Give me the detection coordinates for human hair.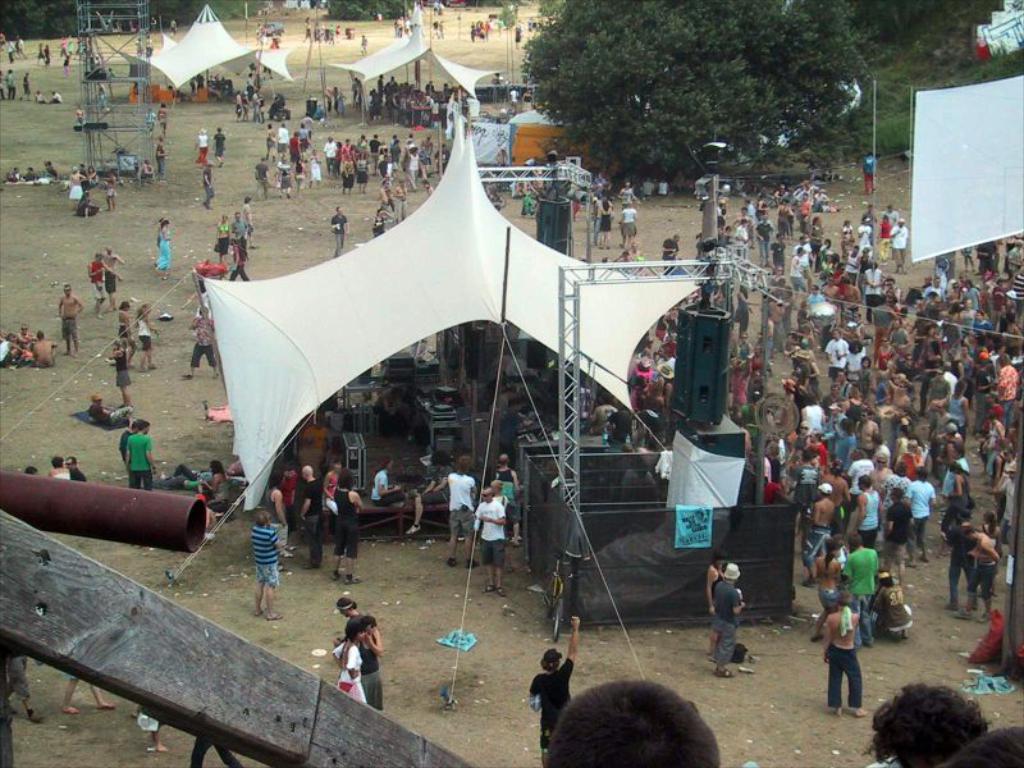
x1=545, y1=682, x2=722, y2=767.
